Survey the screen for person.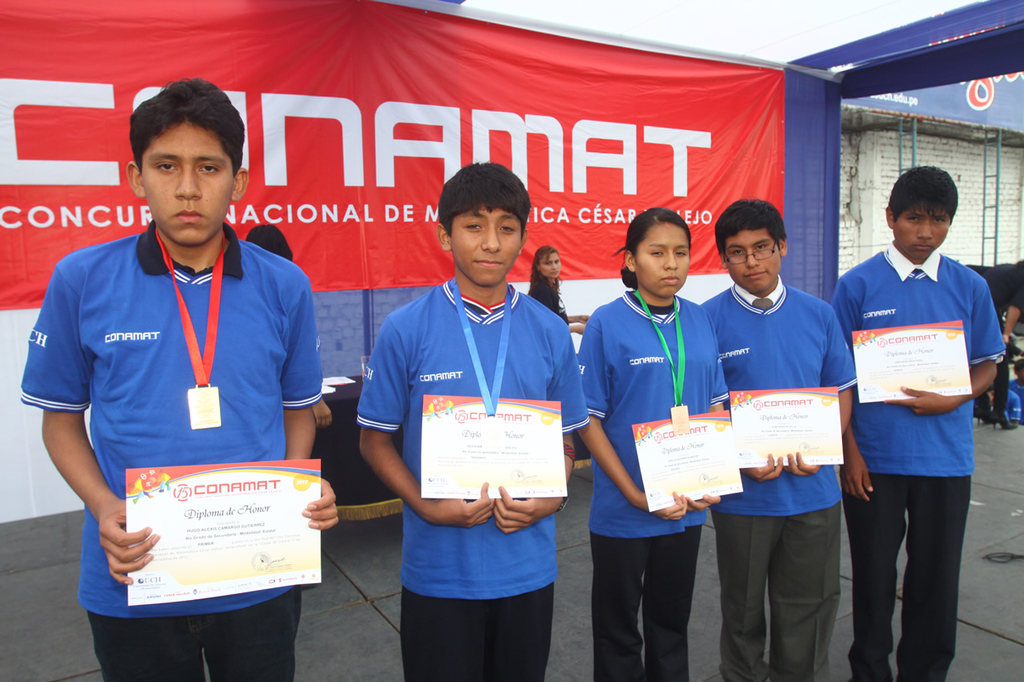
Survey found: Rect(527, 240, 565, 320).
